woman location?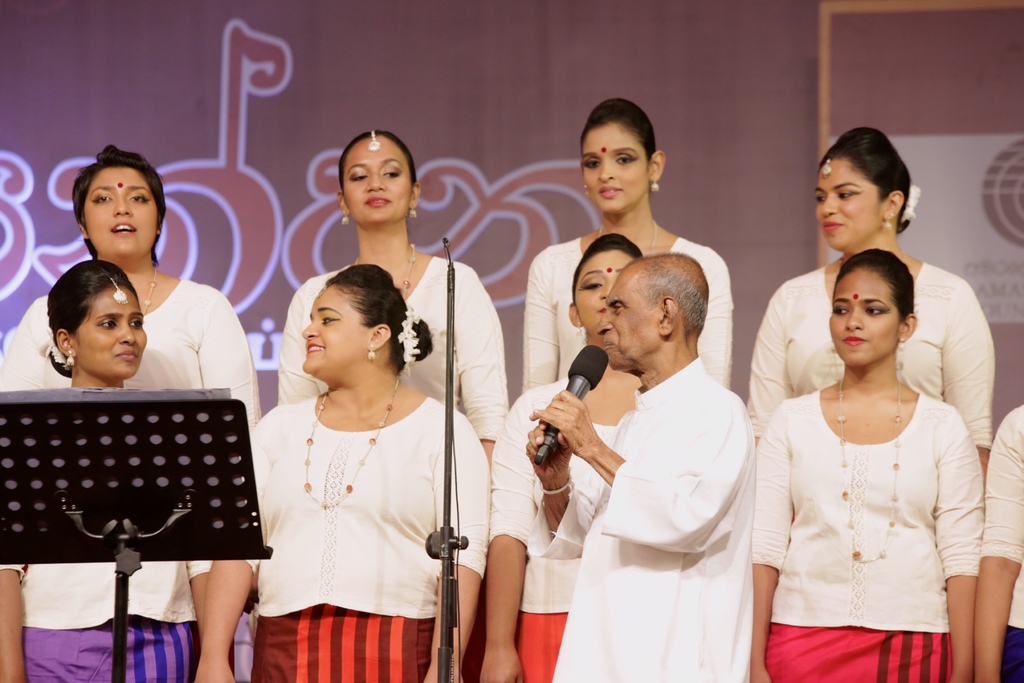
274/125/514/462
